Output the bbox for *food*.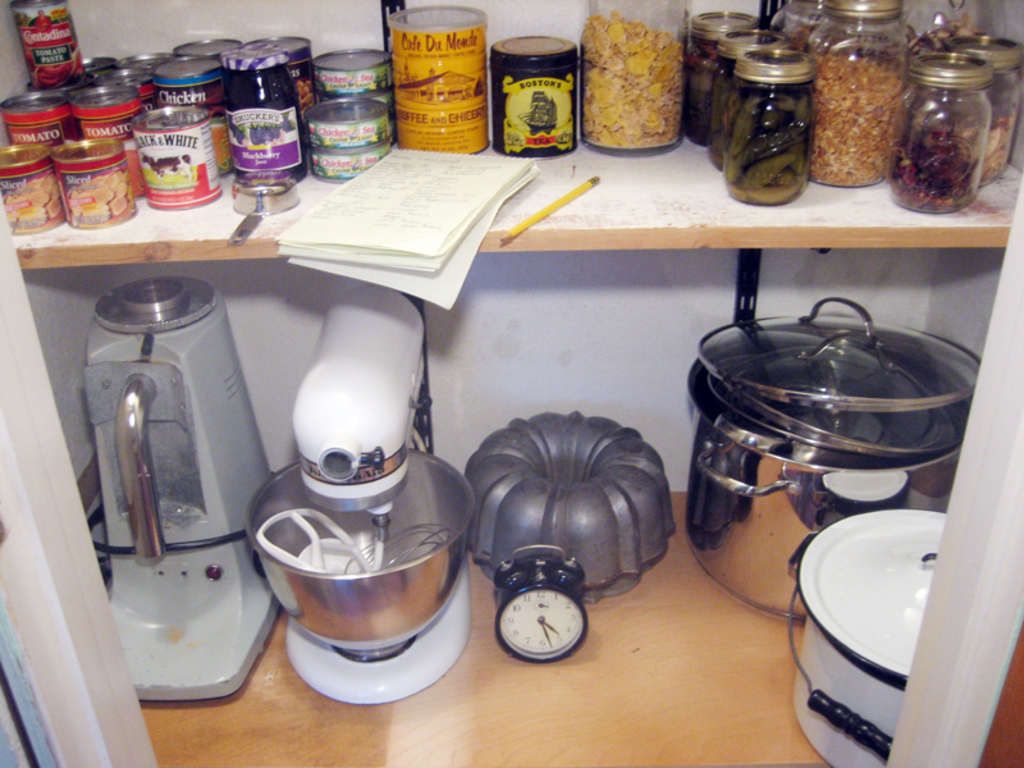
20/49/81/92.
